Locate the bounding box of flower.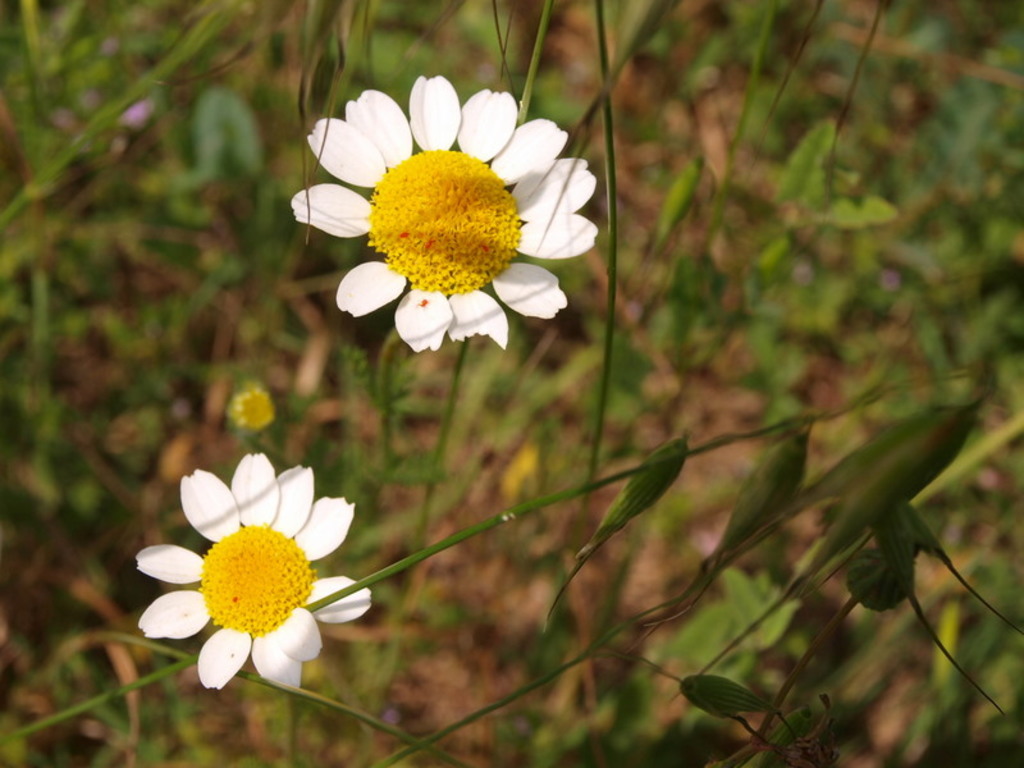
Bounding box: [x1=285, y1=67, x2=596, y2=356].
